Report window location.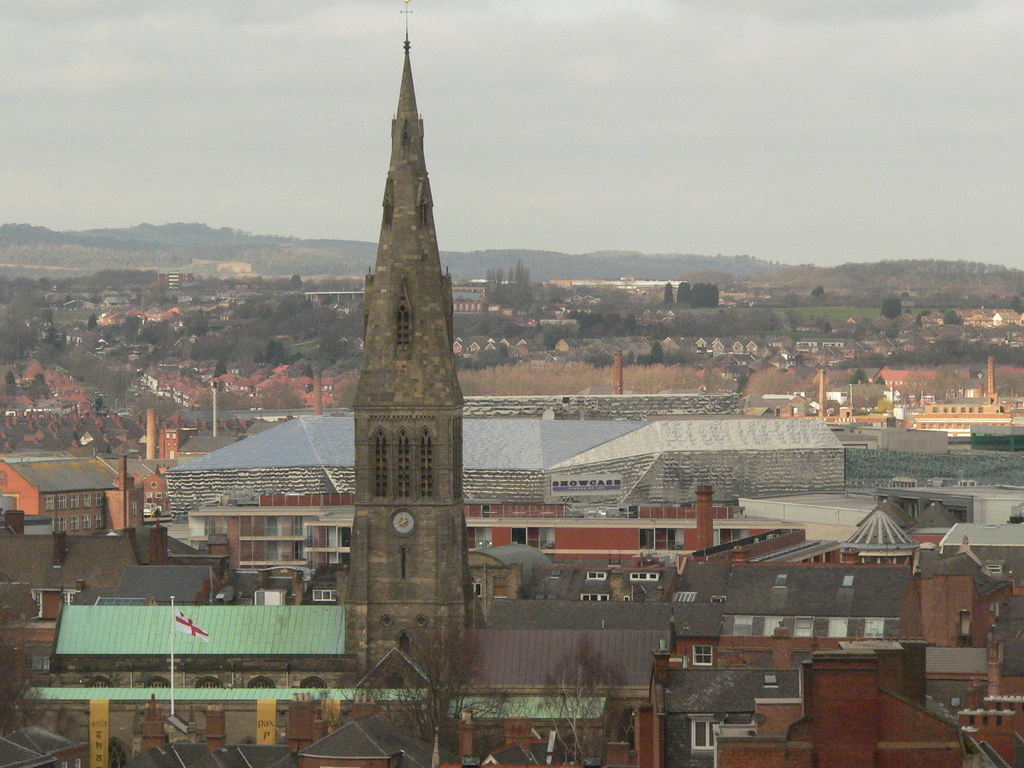
Report: bbox=(380, 180, 396, 225).
